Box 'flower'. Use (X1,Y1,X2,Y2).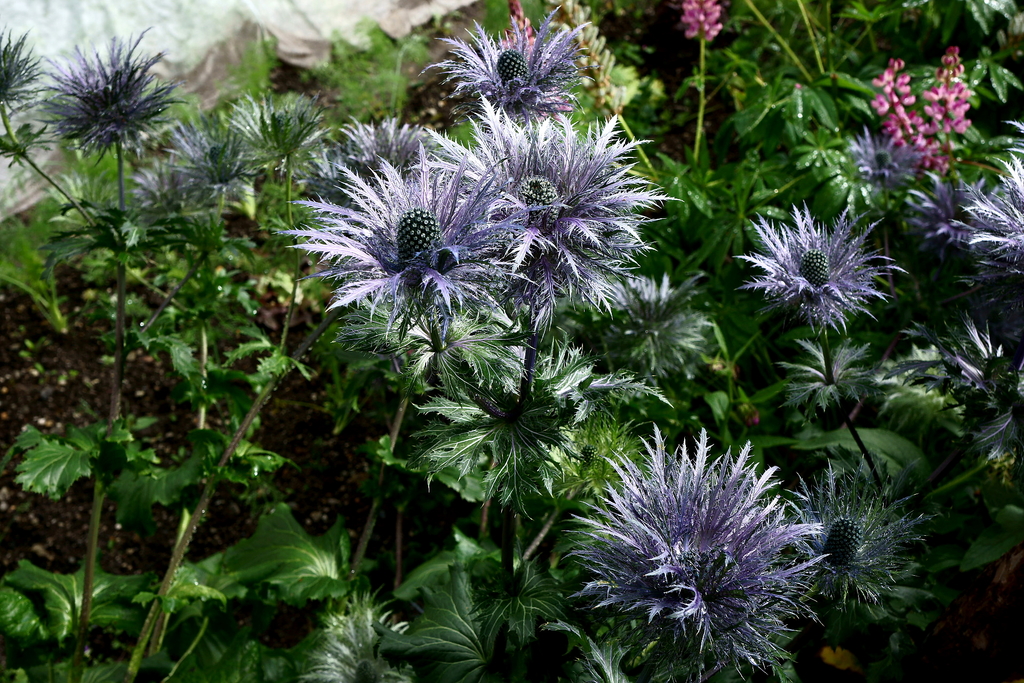
(871,48,979,182).
